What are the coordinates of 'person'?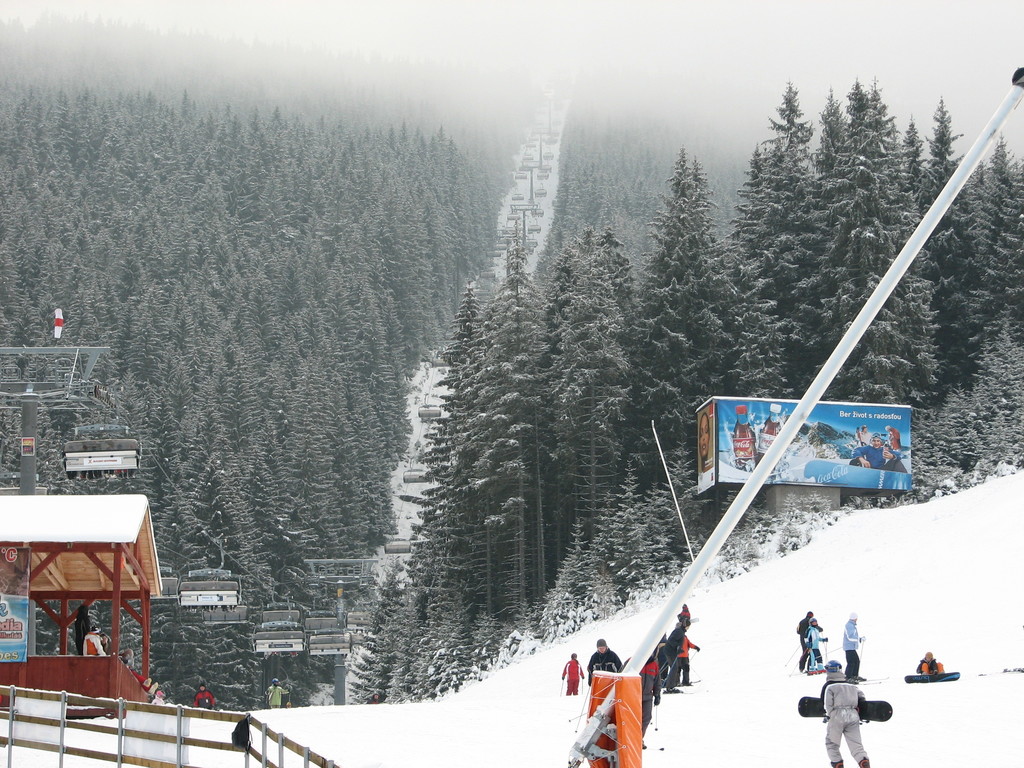
(803,618,828,675).
